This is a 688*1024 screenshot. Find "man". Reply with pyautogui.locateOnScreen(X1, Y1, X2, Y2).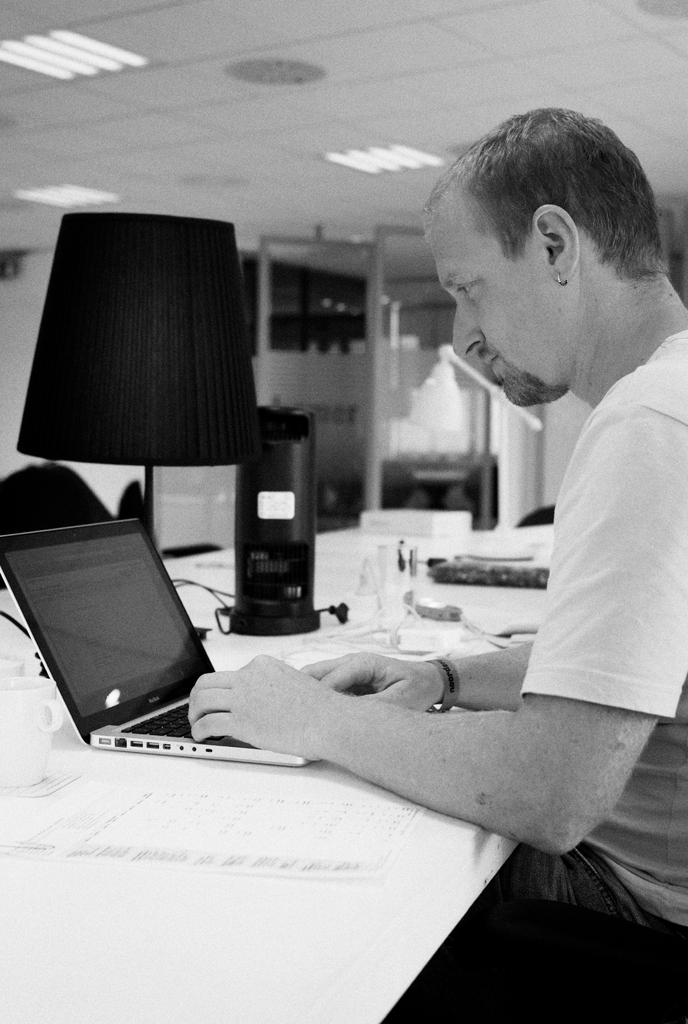
pyautogui.locateOnScreen(251, 143, 685, 904).
